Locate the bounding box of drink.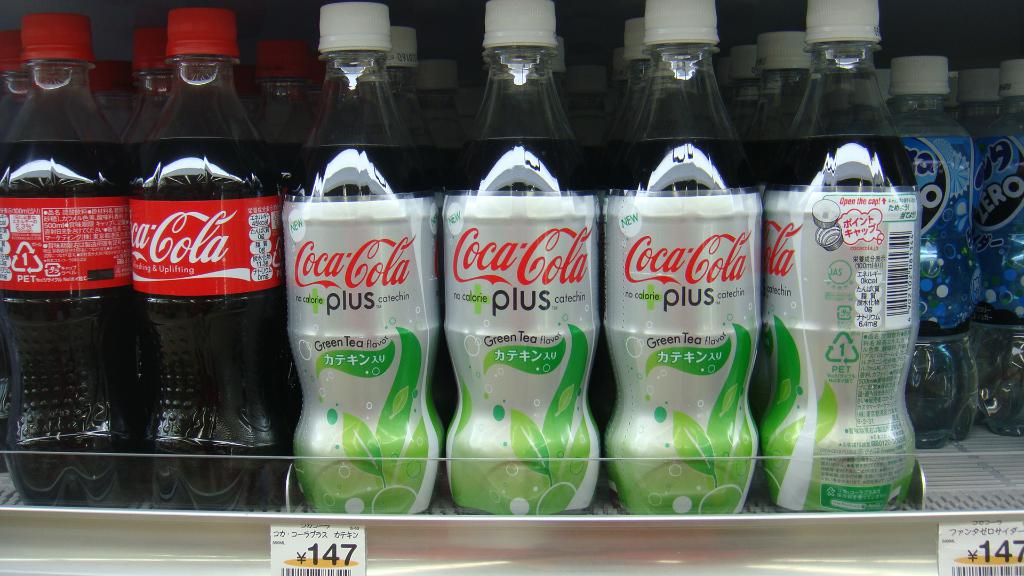
Bounding box: crop(973, 112, 1023, 436).
